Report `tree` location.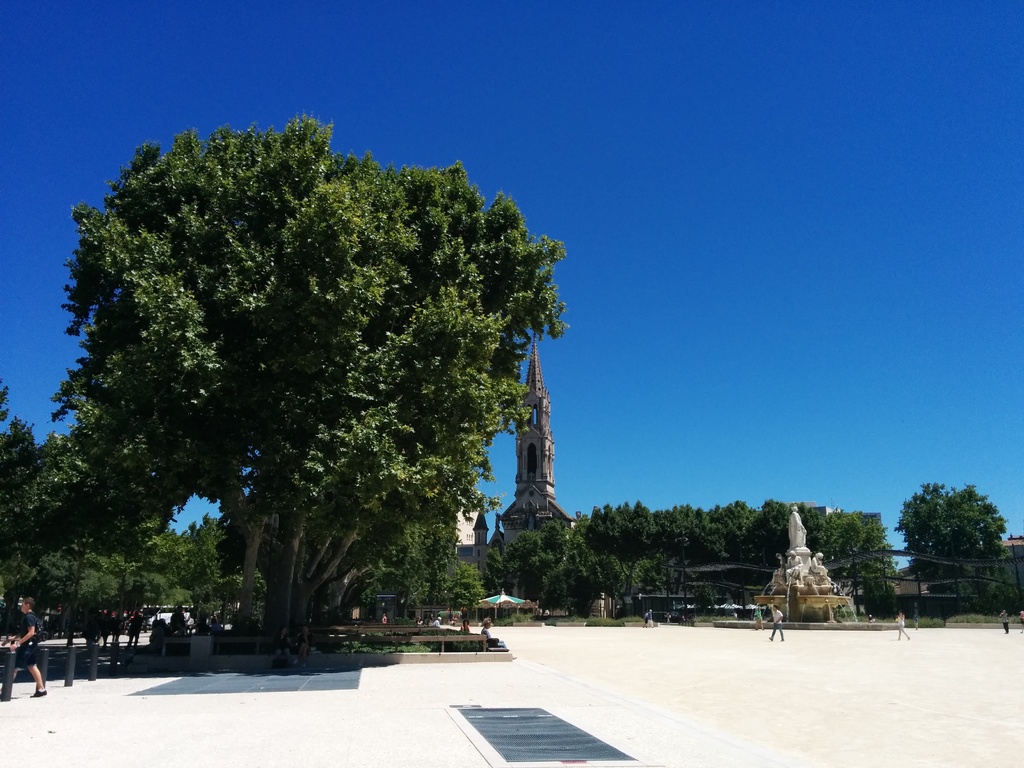
Report: Rect(140, 507, 220, 614).
